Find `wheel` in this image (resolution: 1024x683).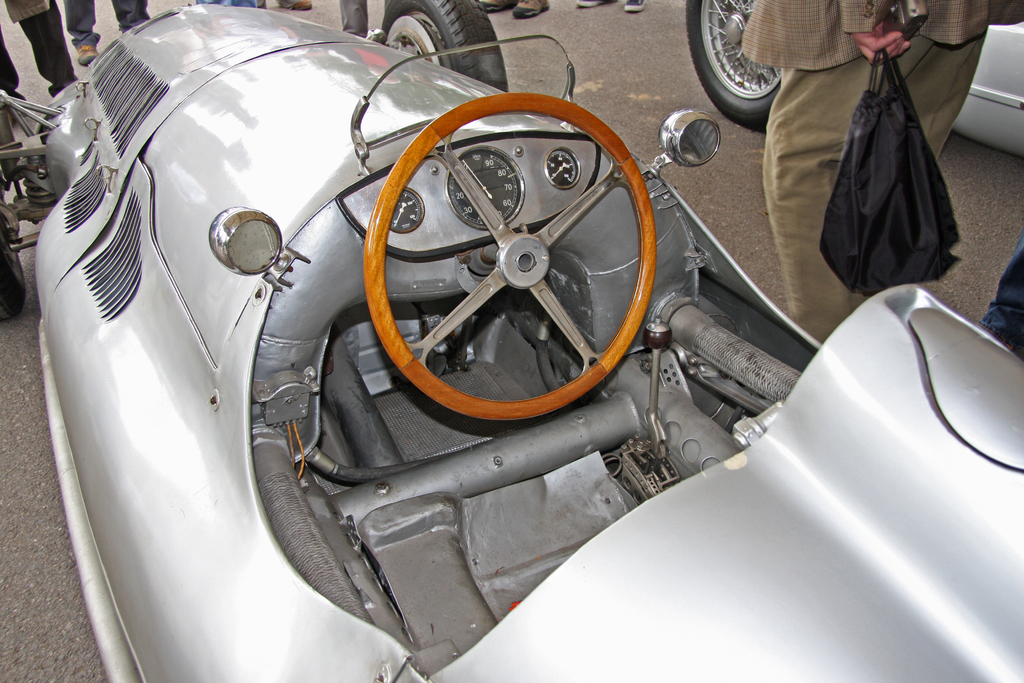
box(682, 0, 783, 131).
